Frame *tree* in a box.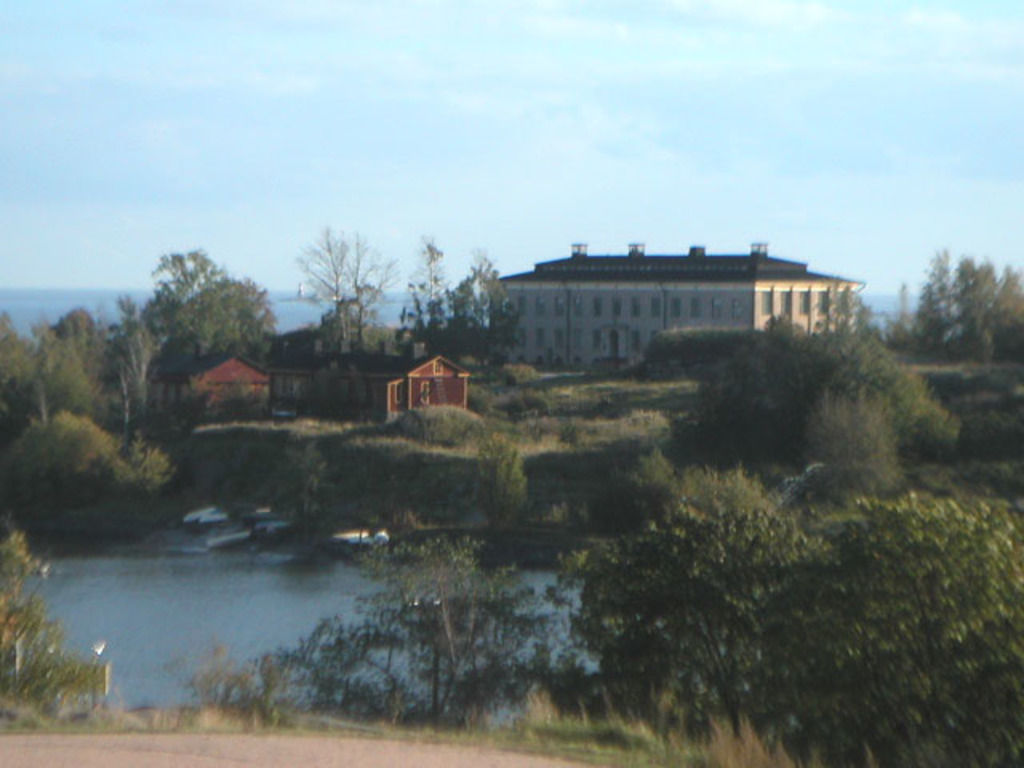
bbox=[770, 499, 1022, 766].
